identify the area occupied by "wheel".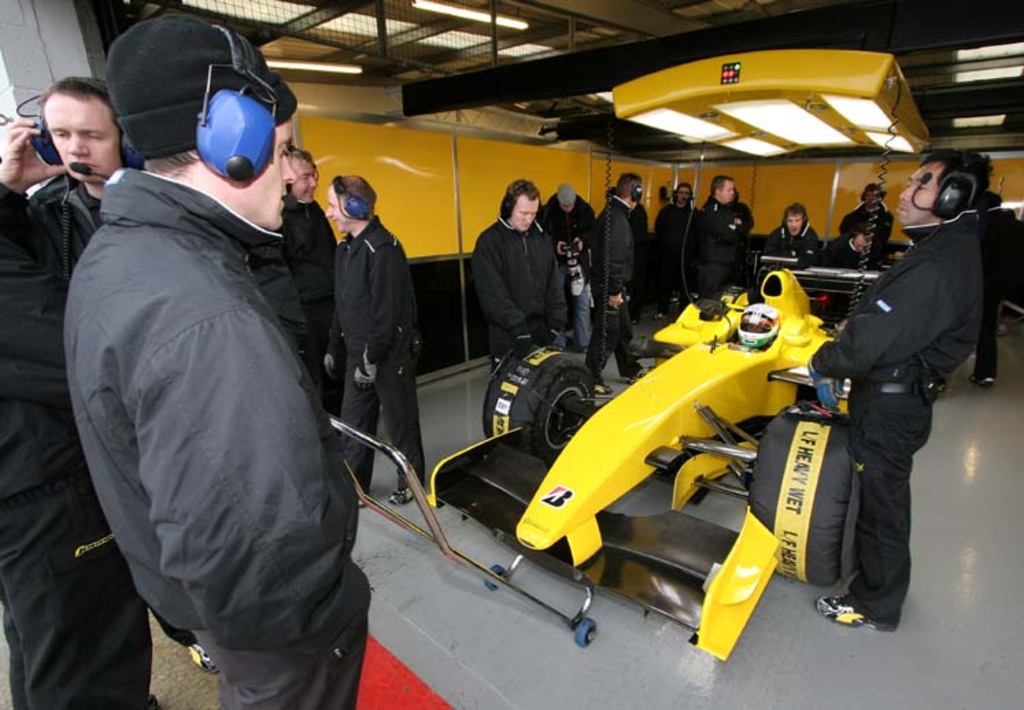
Area: box(747, 404, 862, 589).
